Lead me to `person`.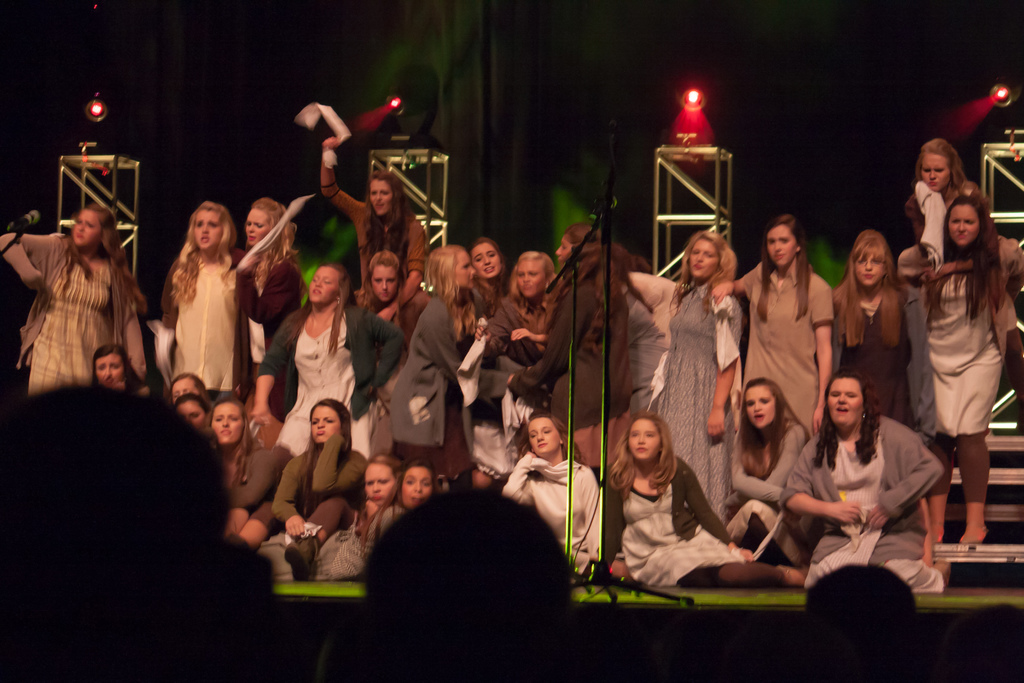
Lead to [625, 229, 740, 552].
